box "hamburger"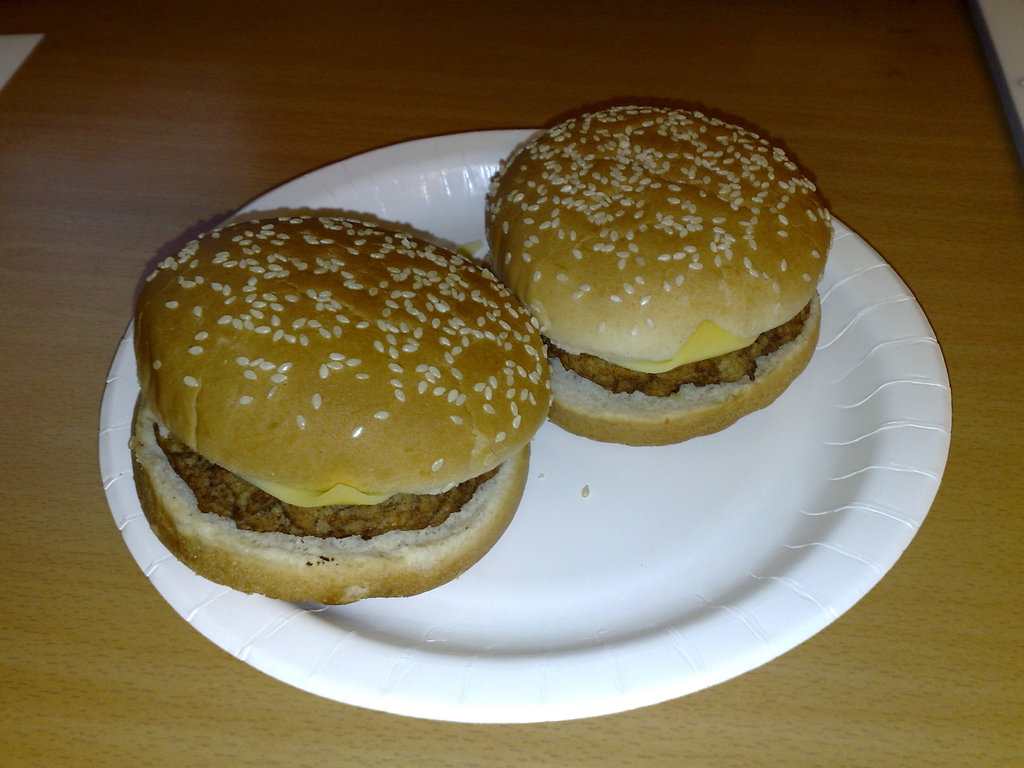
[left=481, top=105, right=834, bottom=449]
